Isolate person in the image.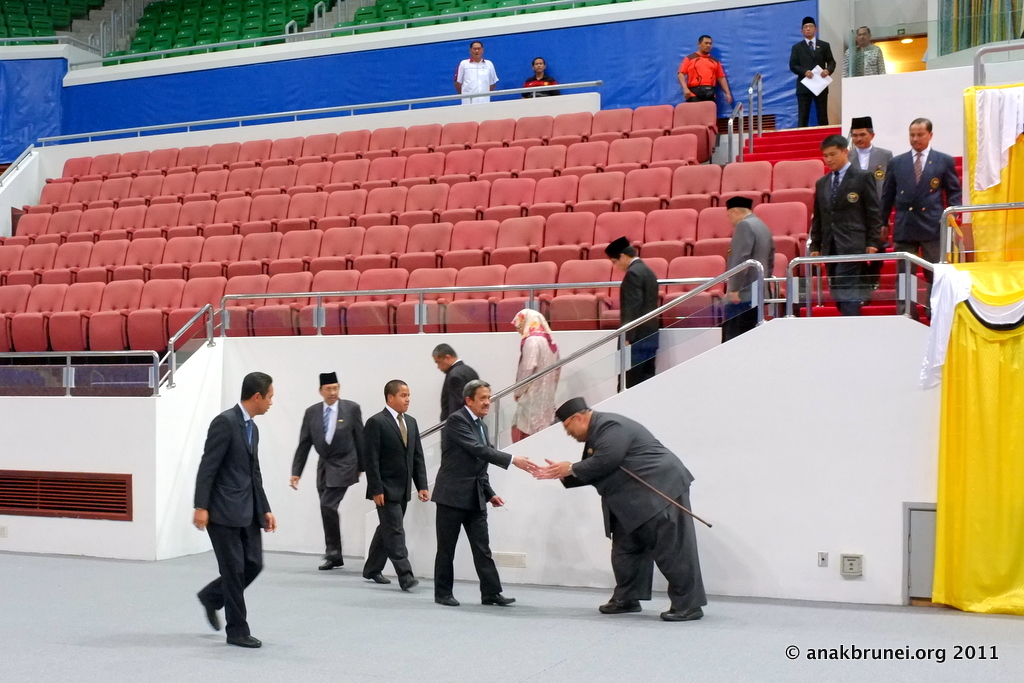
Isolated region: {"x1": 846, "y1": 25, "x2": 884, "y2": 77}.
